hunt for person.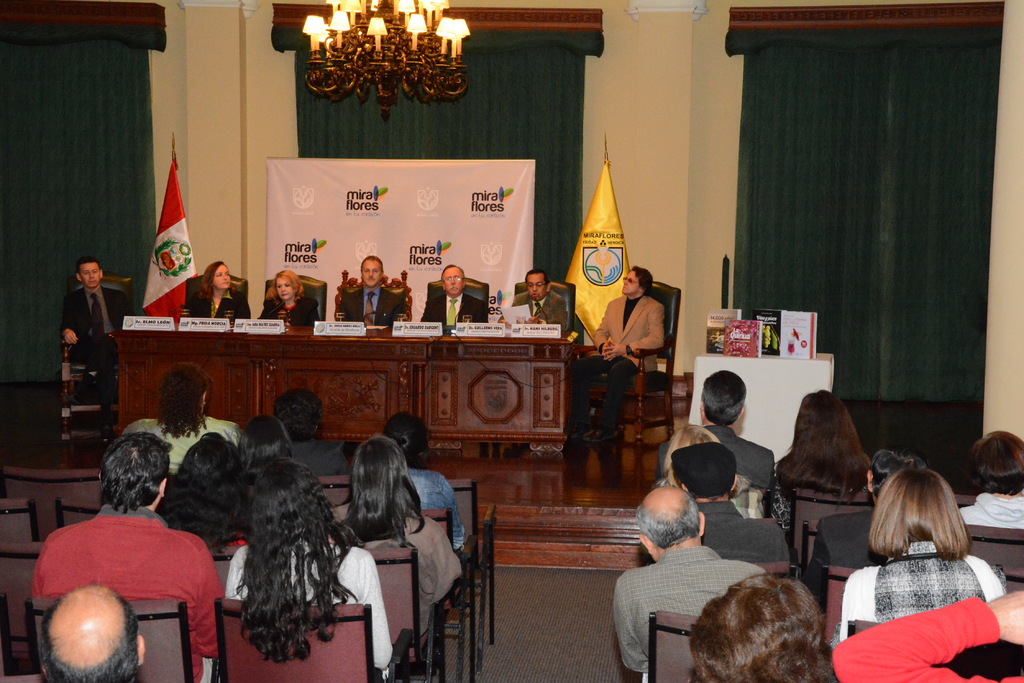
Hunted down at {"x1": 831, "y1": 470, "x2": 1010, "y2": 631}.
